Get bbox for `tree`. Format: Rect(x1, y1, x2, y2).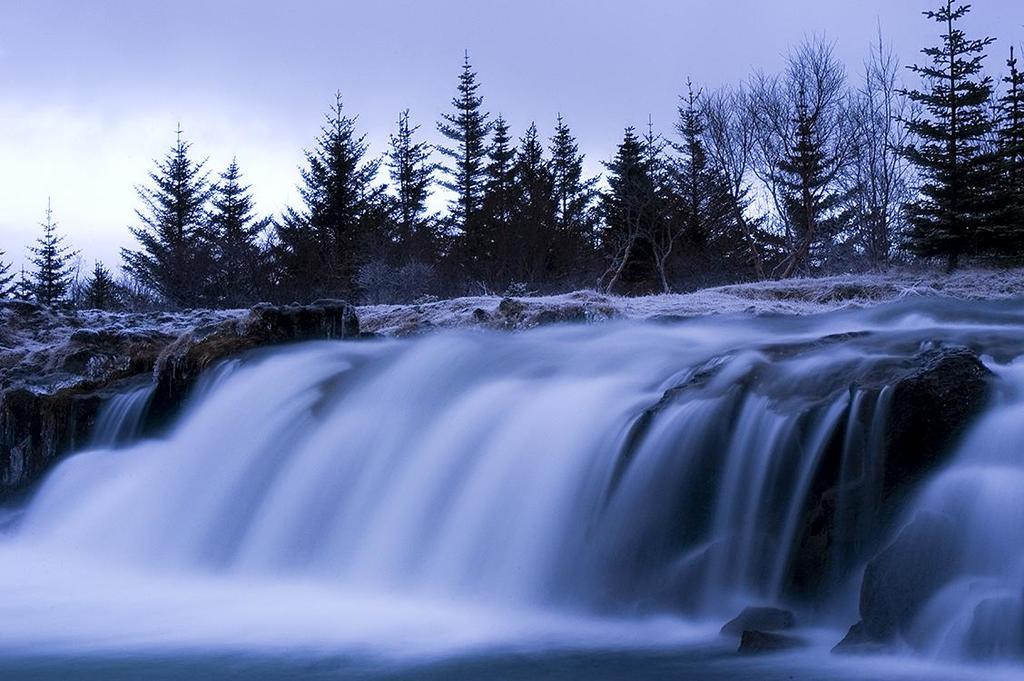
Rect(20, 194, 76, 309).
